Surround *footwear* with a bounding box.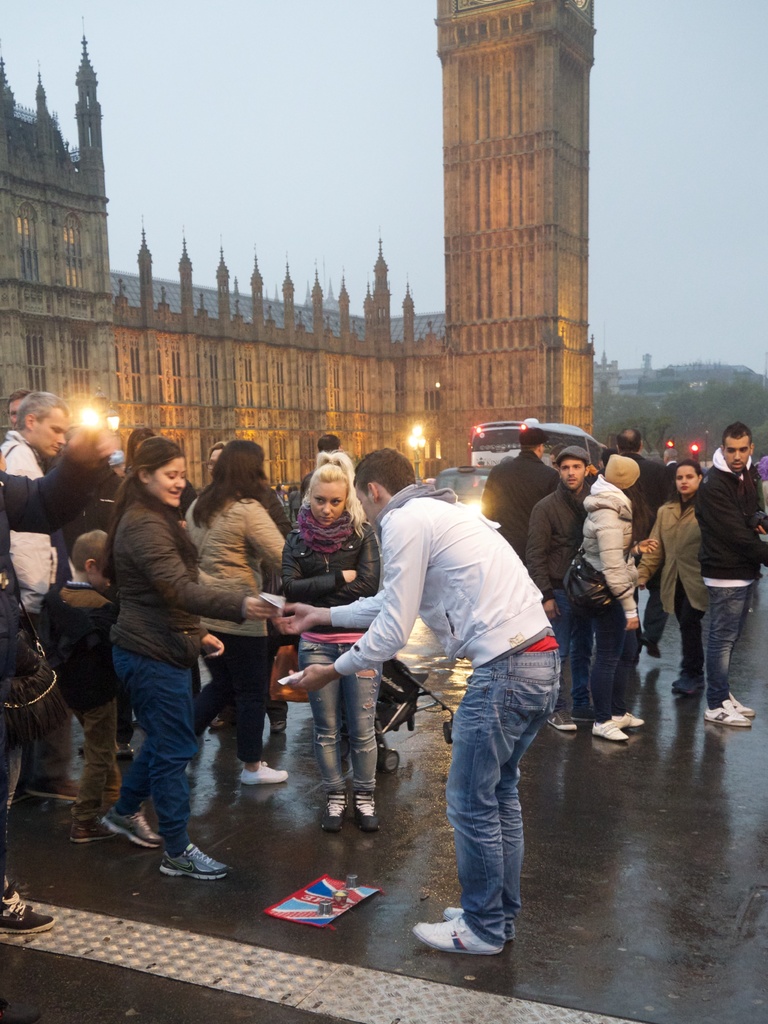
318:794:357:832.
